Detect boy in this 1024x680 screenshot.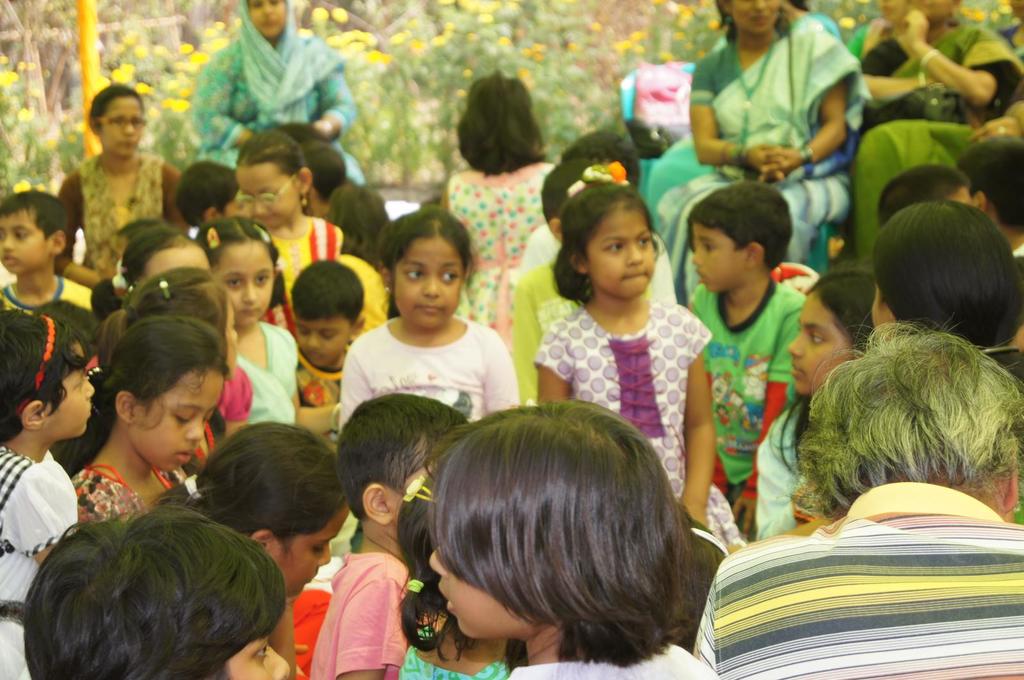
Detection: 22, 497, 291, 679.
